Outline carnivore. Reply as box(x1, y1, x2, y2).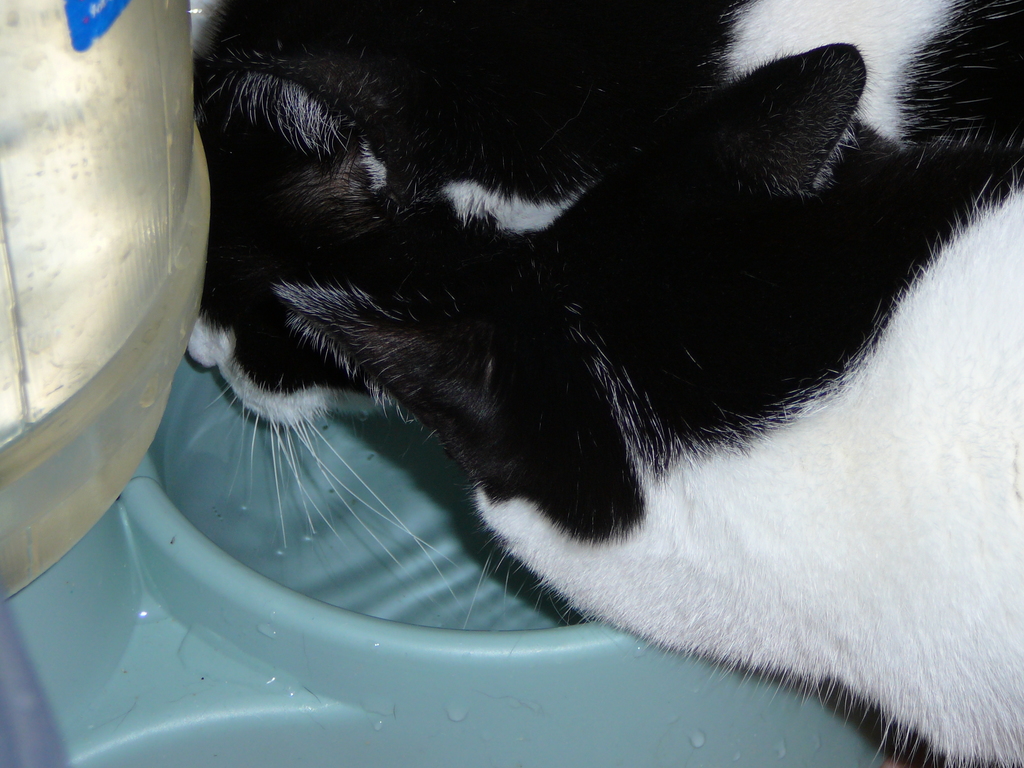
box(184, 0, 1023, 767).
